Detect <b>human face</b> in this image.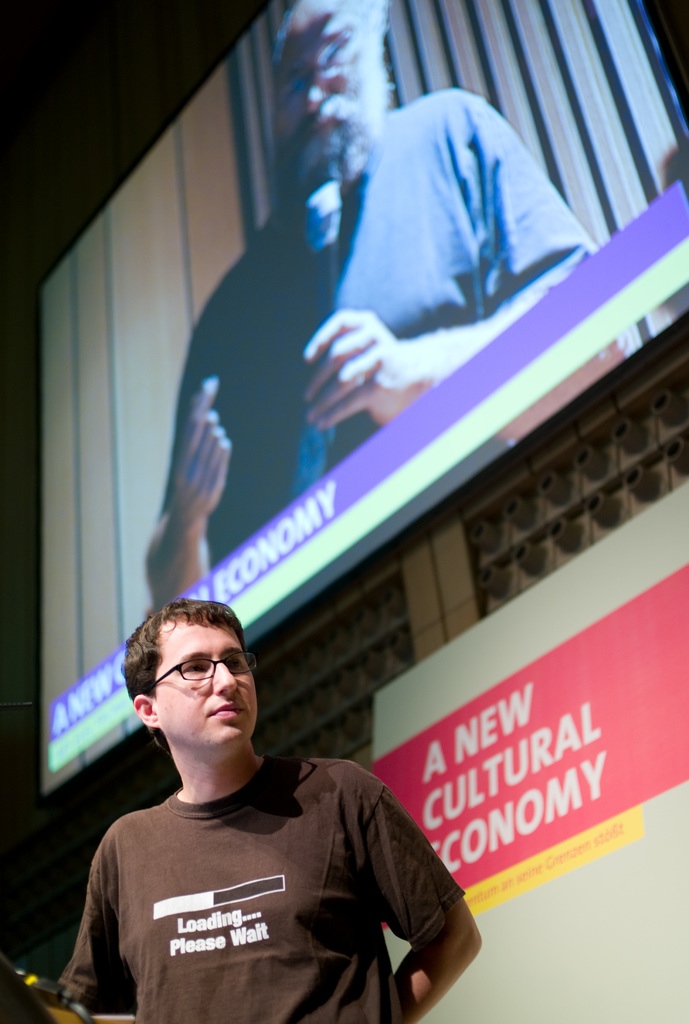
Detection: box=[156, 623, 263, 756].
